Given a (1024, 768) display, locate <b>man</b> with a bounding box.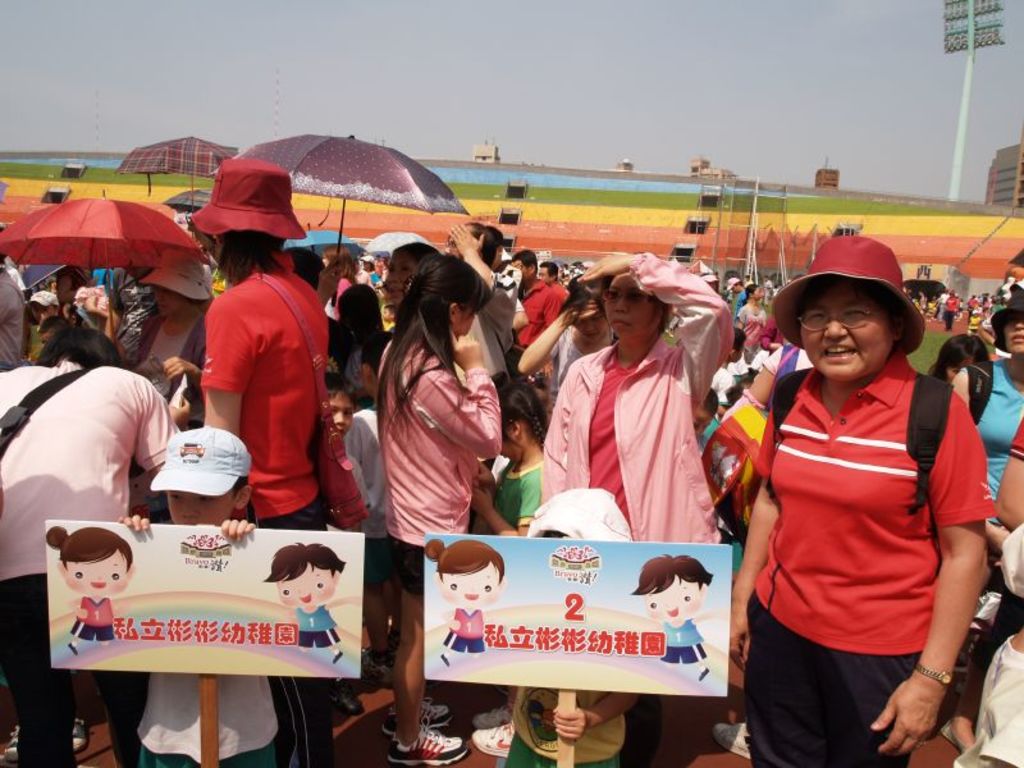
Located: 512,250,559,349.
